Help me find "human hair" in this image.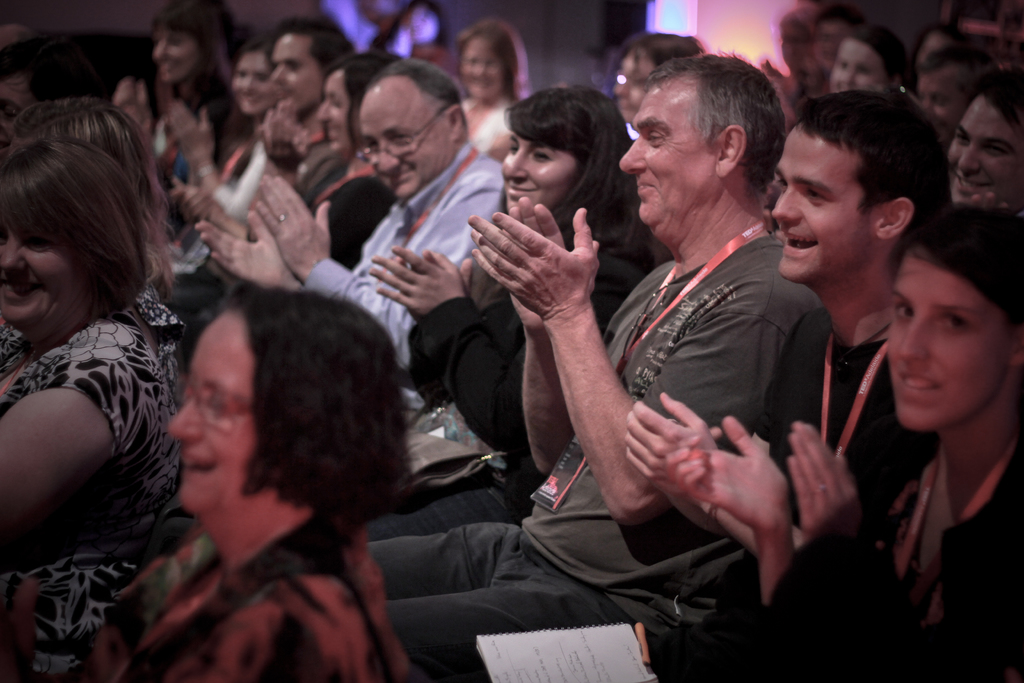
Found it: x1=619 y1=54 x2=781 y2=237.
